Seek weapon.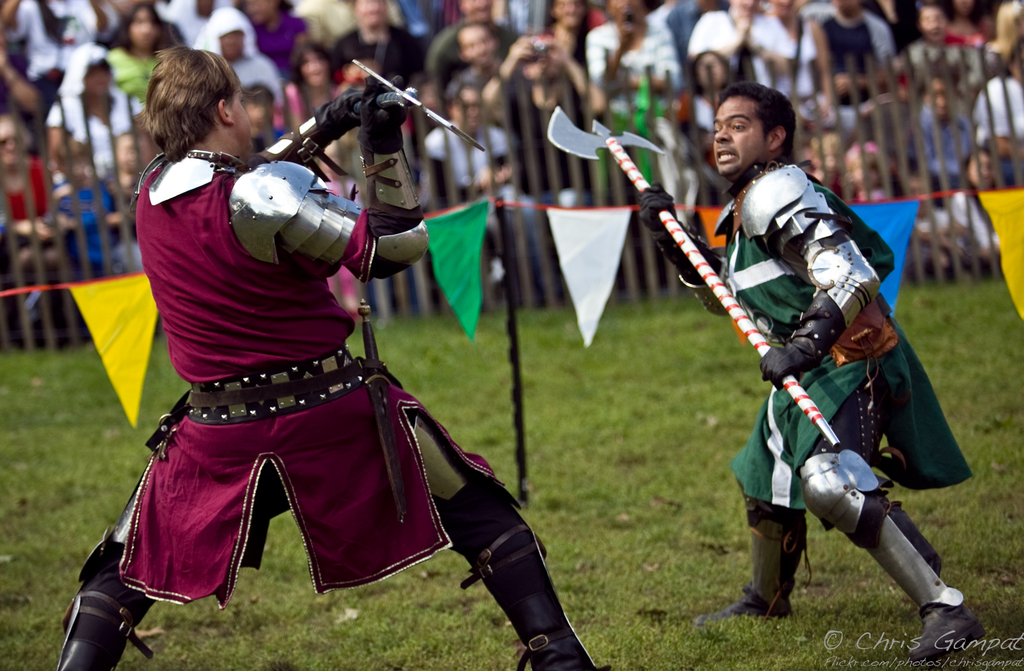
region(350, 289, 404, 527).
